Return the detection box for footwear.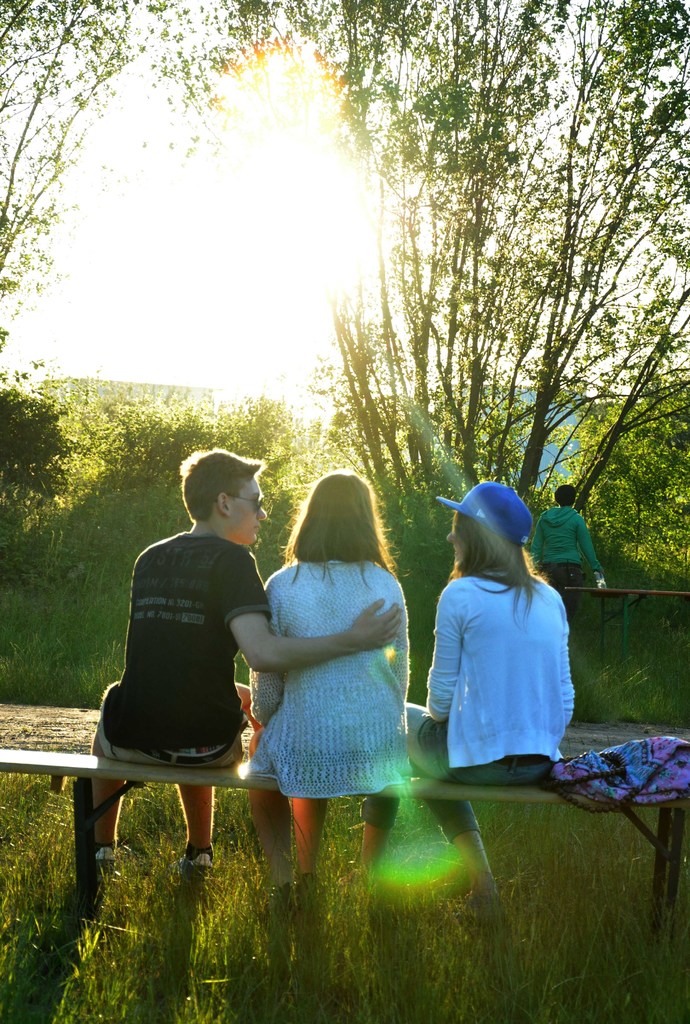
x1=88, y1=841, x2=120, y2=867.
